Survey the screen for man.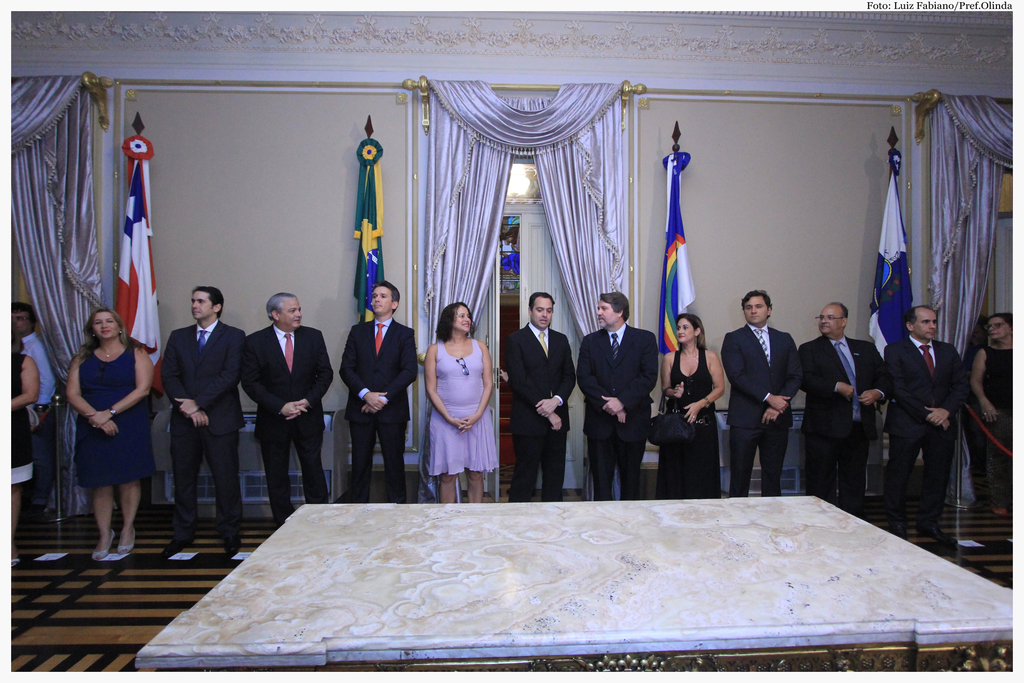
Survey found: 163, 287, 241, 556.
